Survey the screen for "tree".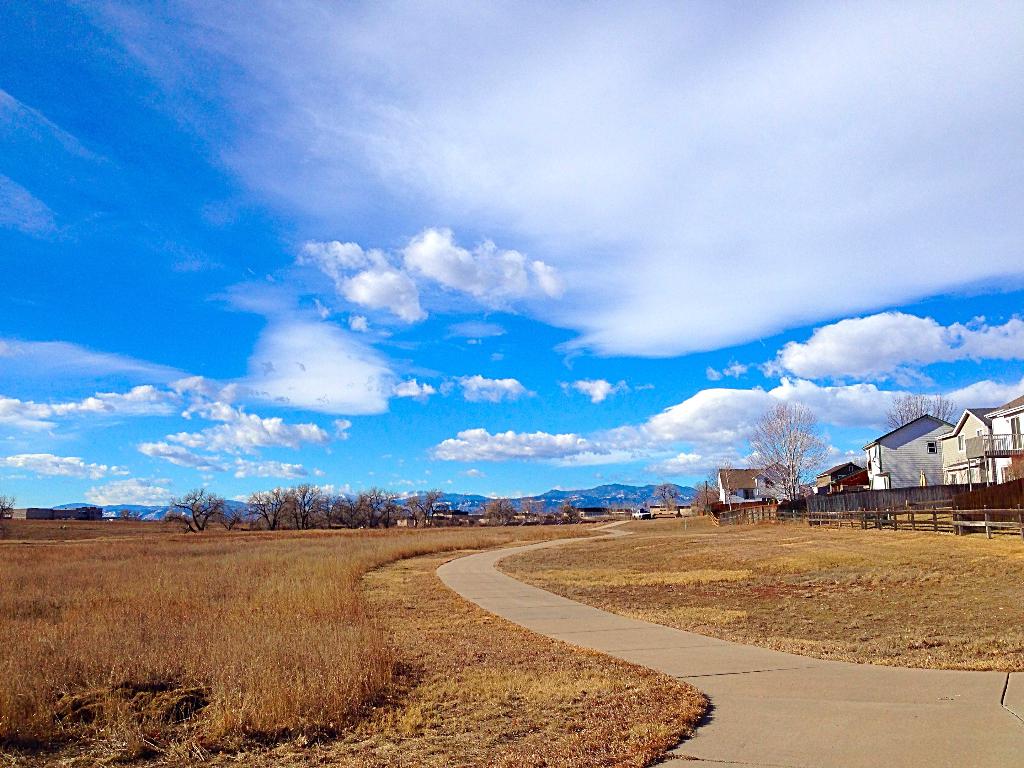
Survey found: <bbox>293, 484, 324, 526</bbox>.
